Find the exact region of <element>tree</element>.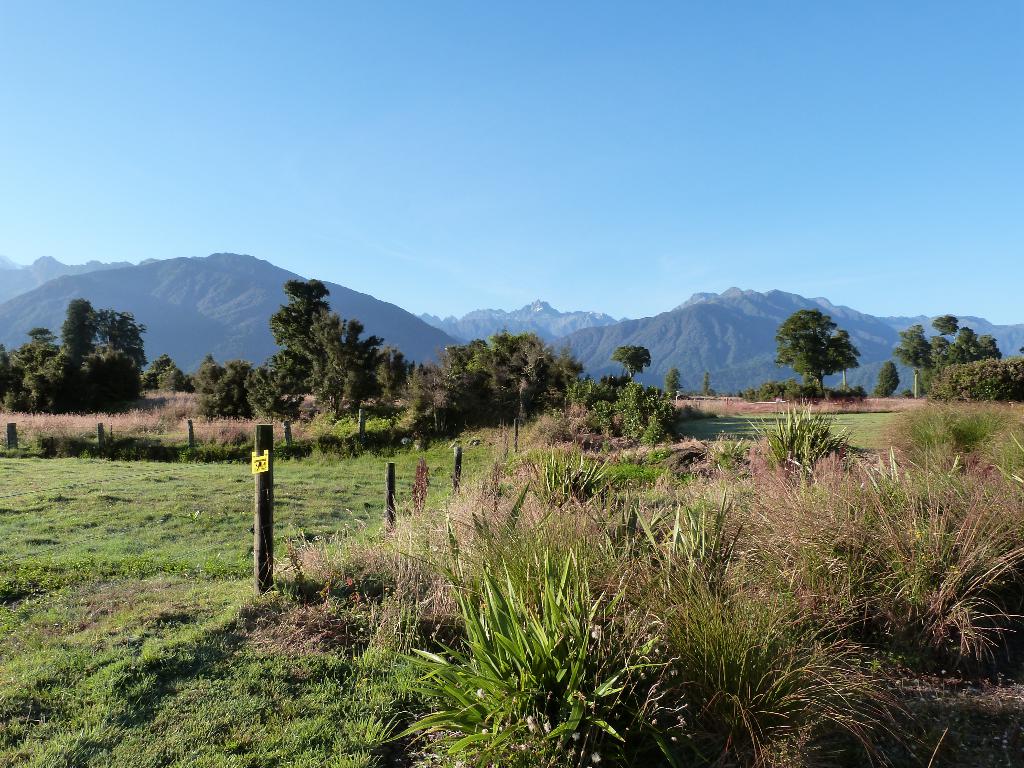
Exact region: (147,353,194,397).
